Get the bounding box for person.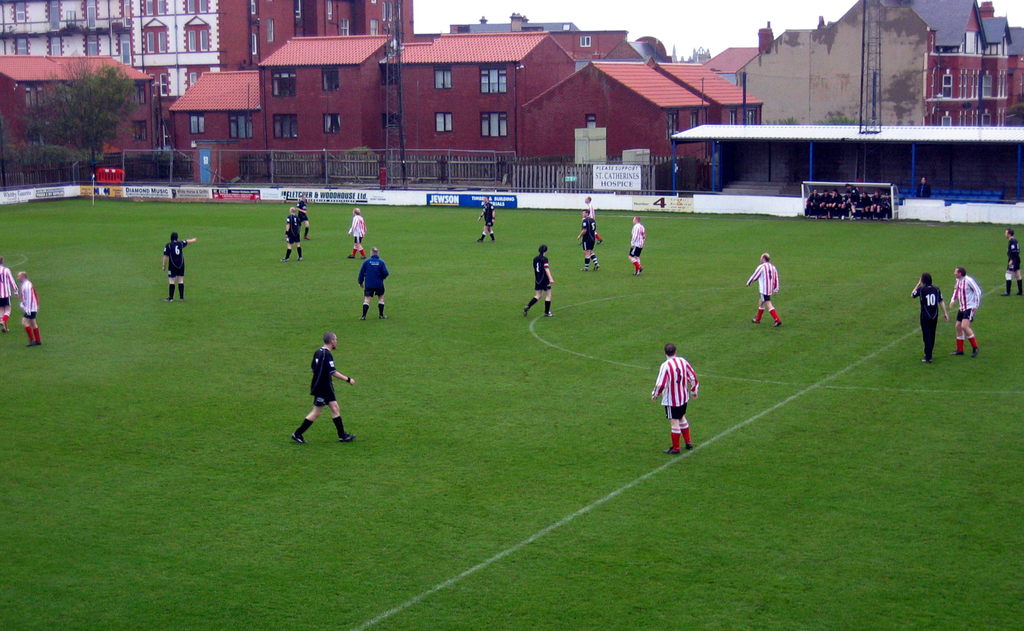
detection(294, 202, 316, 238).
